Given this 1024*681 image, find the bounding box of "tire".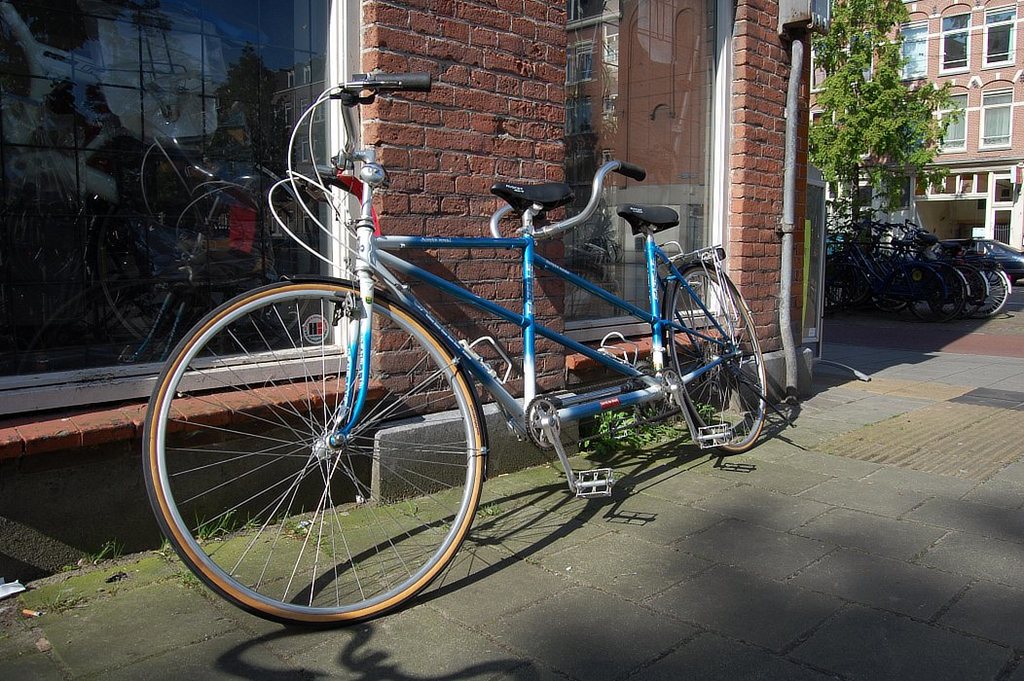
921,267,967,321.
